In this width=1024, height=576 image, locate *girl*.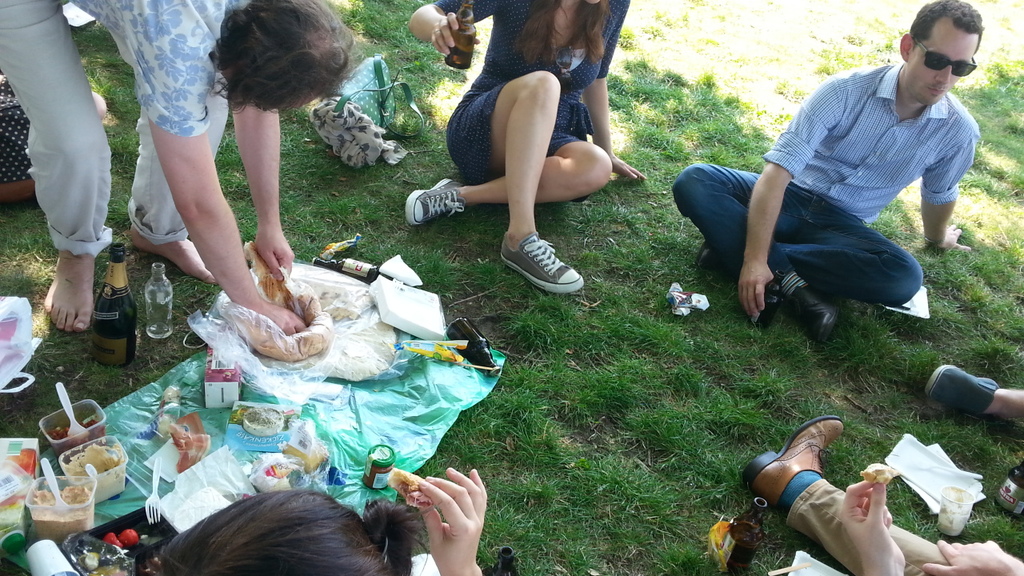
Bounding box: crop(400, 0, 647, 294).
